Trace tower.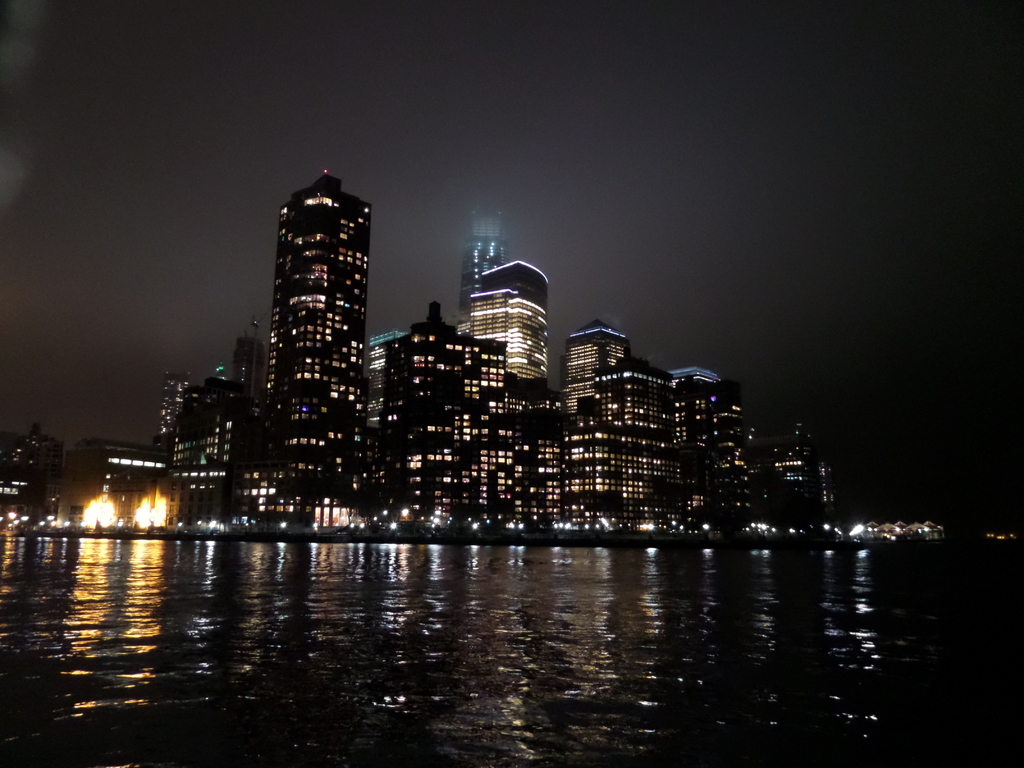
Traced to detection(464, 253, 551, 406).
